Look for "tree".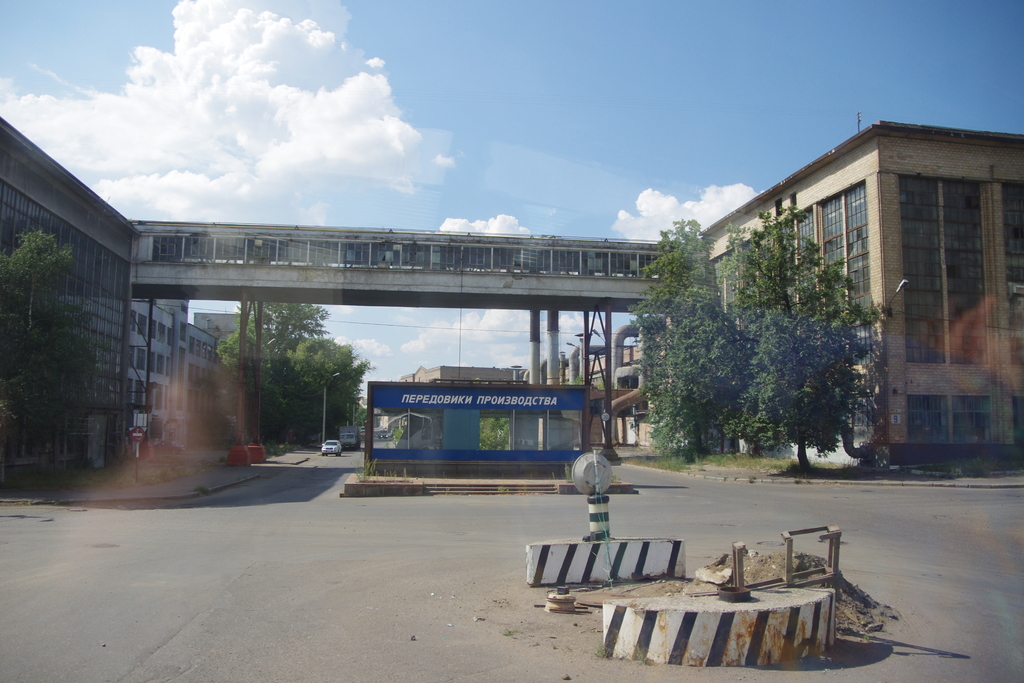
Found: 1:238:122:475.
